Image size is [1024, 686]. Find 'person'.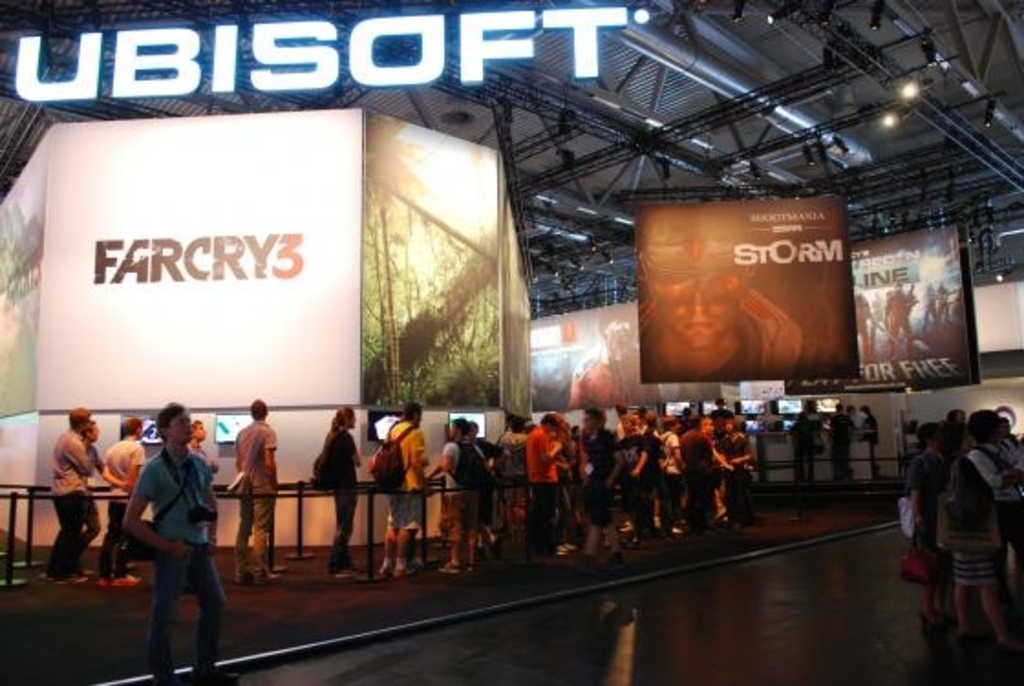
(x1=44, y1=406, x2=93, y2=584).
